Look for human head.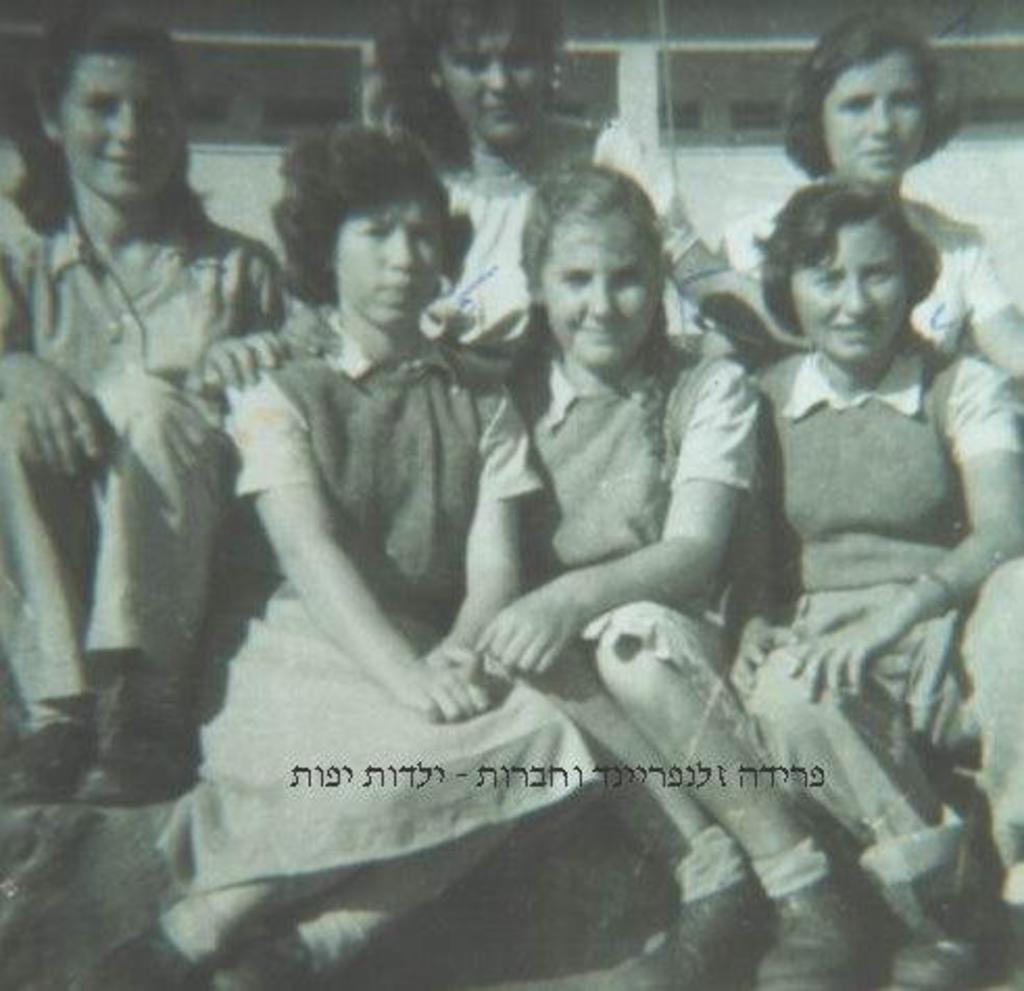
Found: pyautogui.locateOnScreen(417, 0, 563, 148).
